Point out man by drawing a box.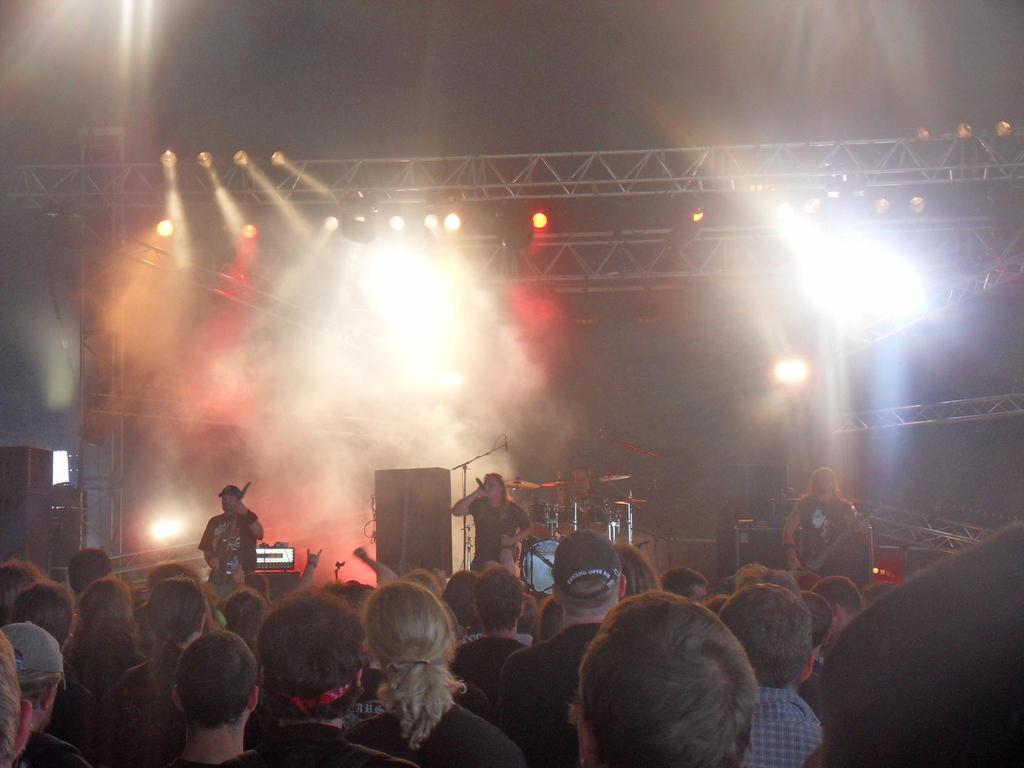
(552, 463, 613, 525).
